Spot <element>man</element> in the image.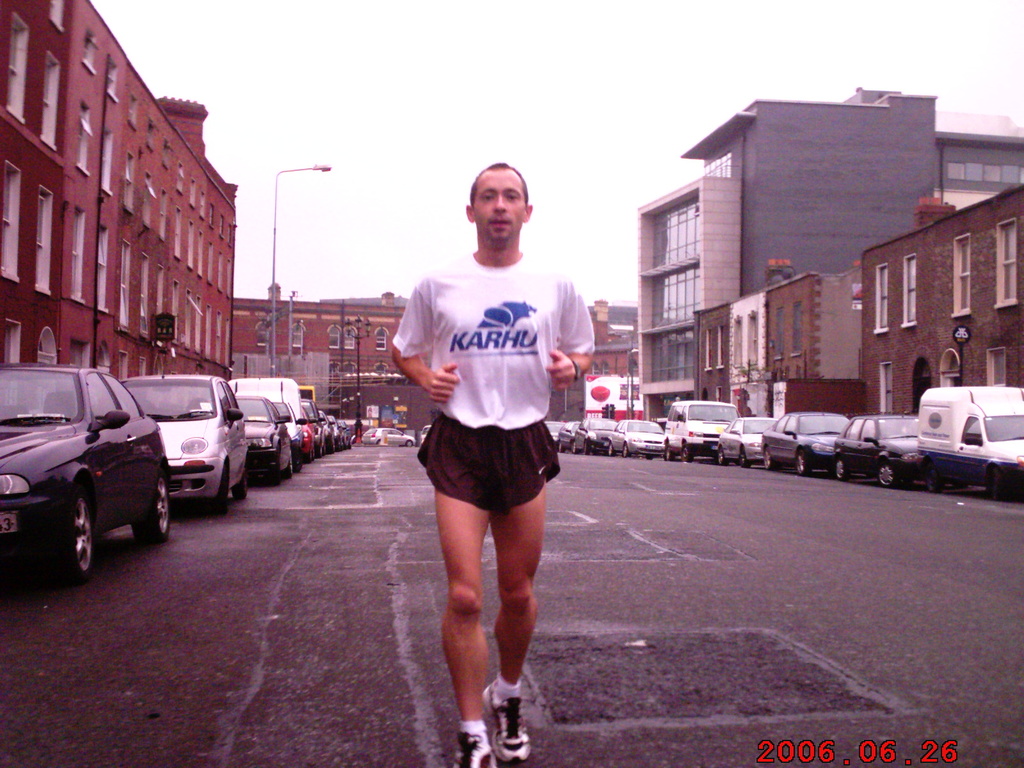
<element>man</element> found at box(386, 147, 586, 739).
